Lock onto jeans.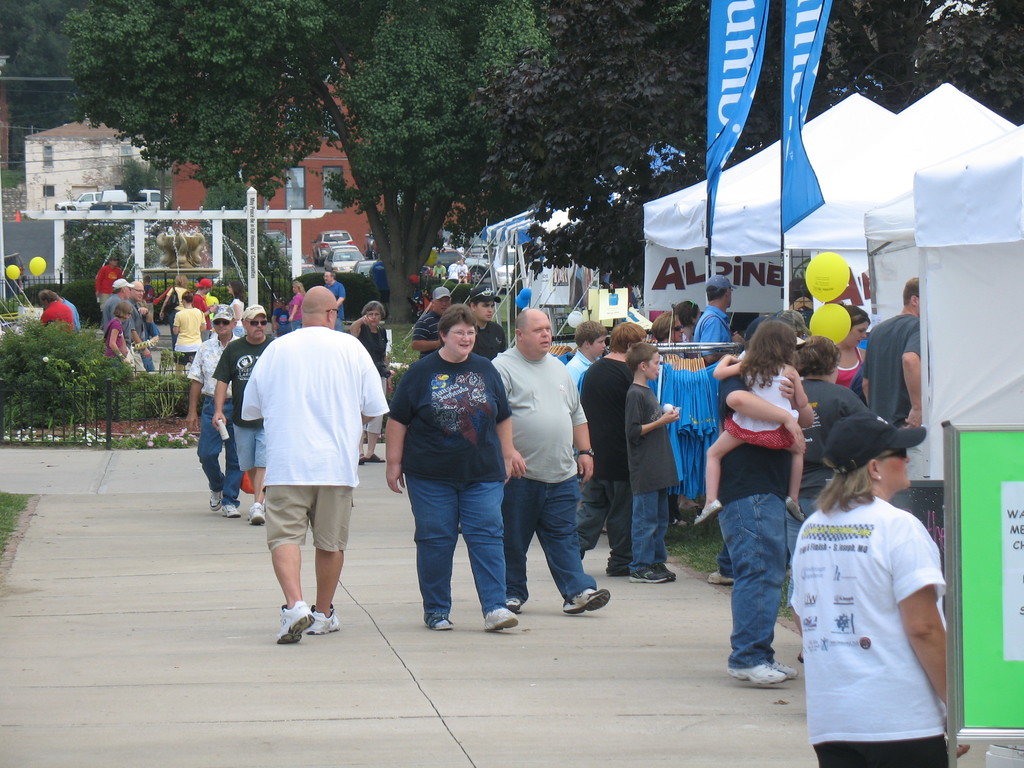
Locked: crop(710, 500, 798, 679).
